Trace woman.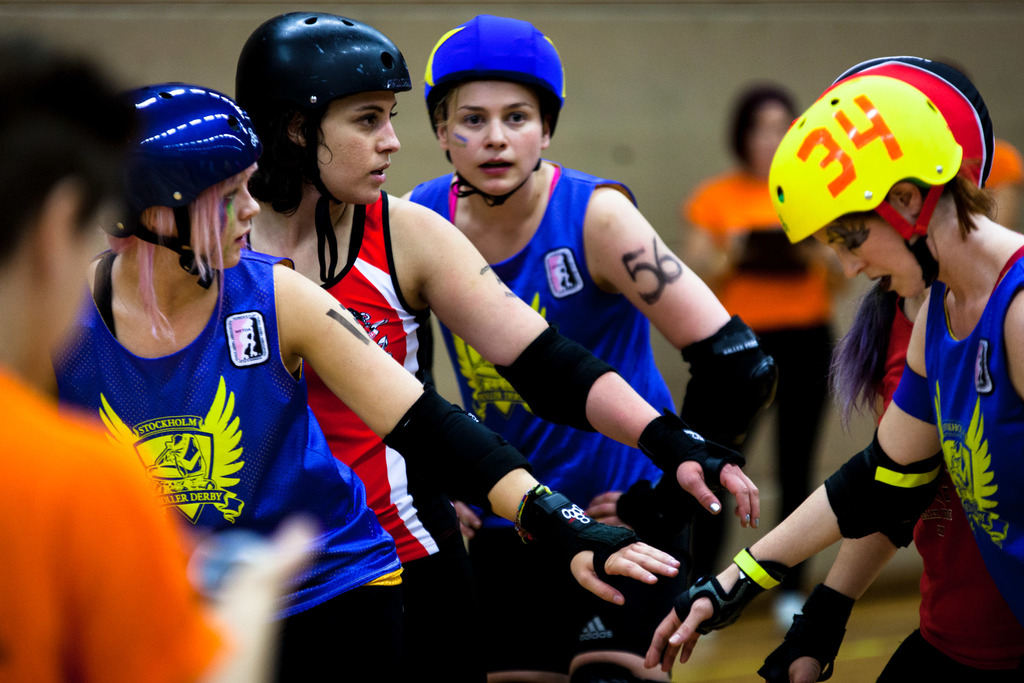
Traced to <box>755,46,1023,682</box>.
